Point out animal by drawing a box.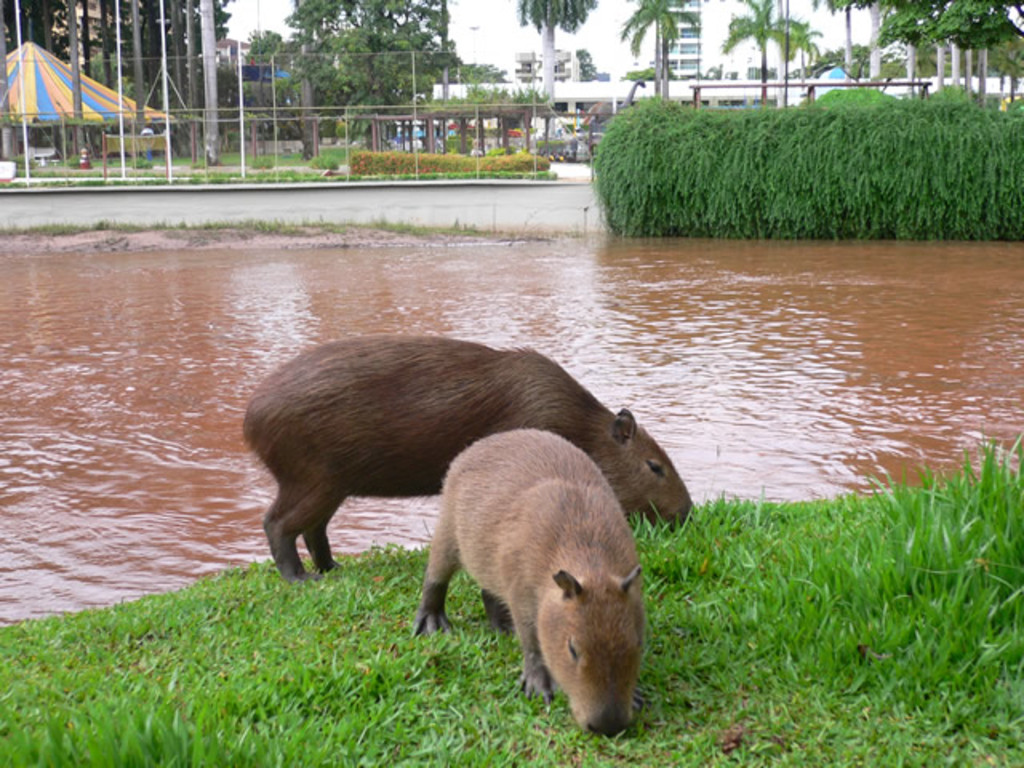
left=419, top=434, right=645, bottom=739.
